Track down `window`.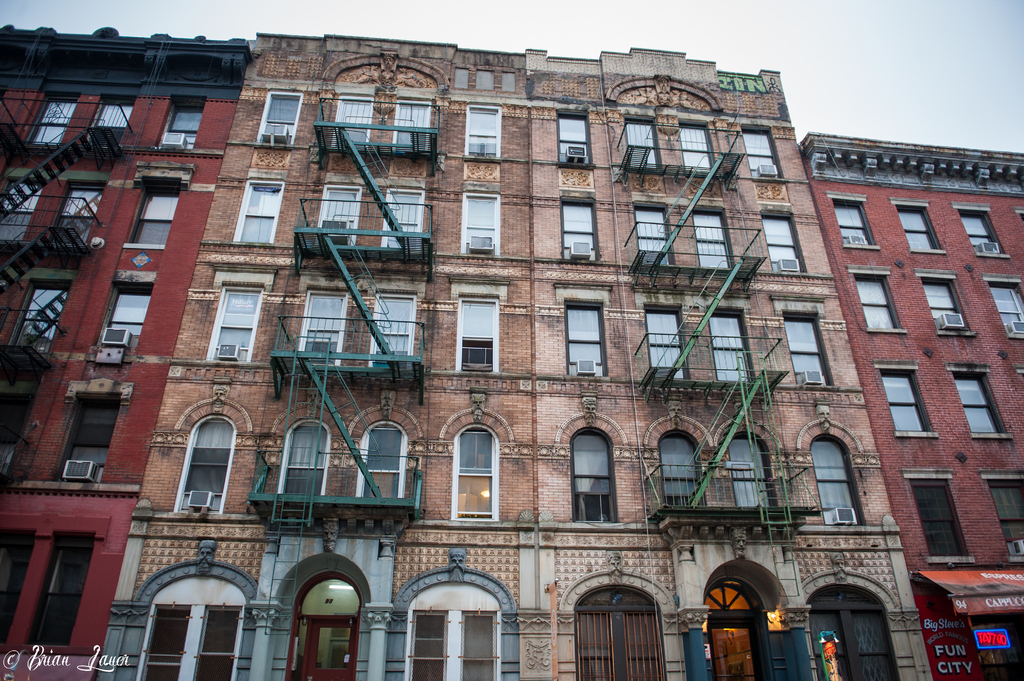
Tracked to pyautogui.locateOnScreen(915, 268, 979, 335).
